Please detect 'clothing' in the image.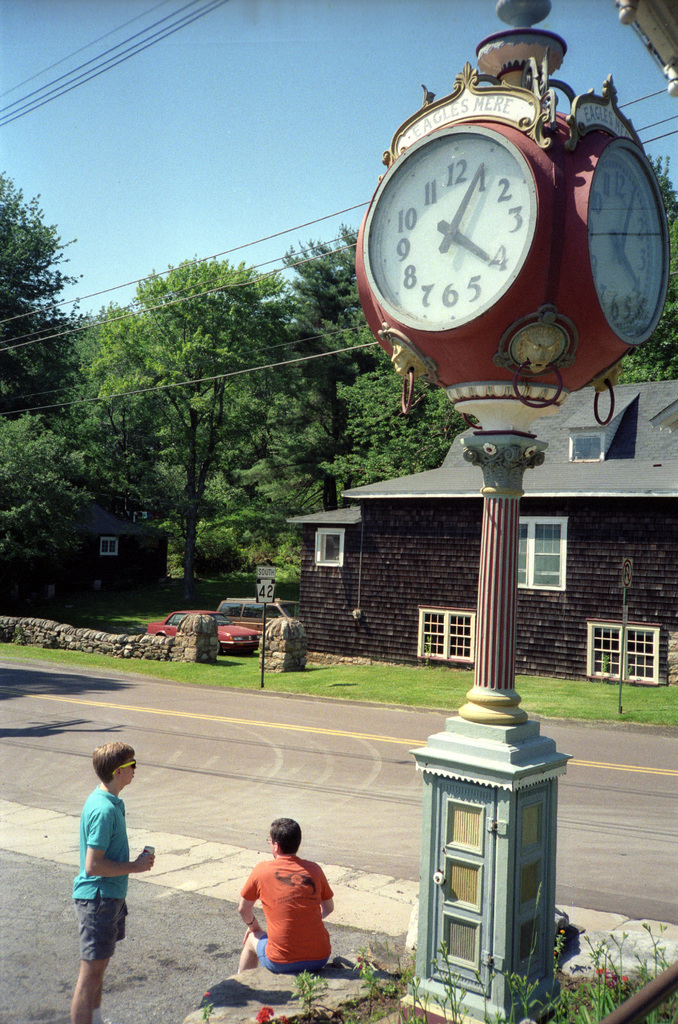
l=239, t=851, r=335, b=964.
